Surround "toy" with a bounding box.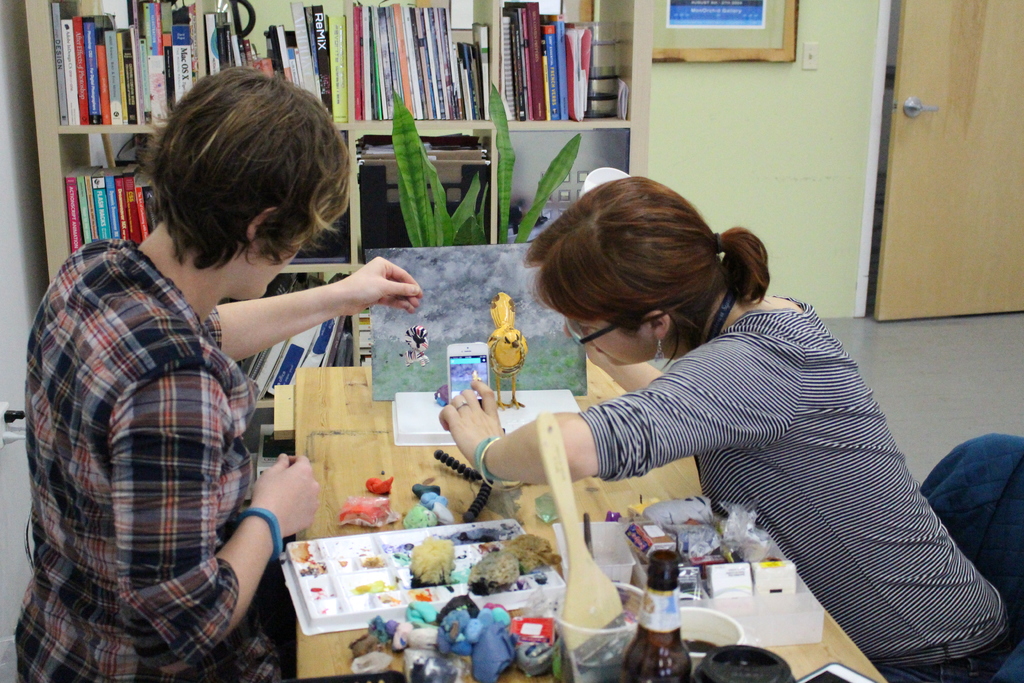
493:290:544:409.
